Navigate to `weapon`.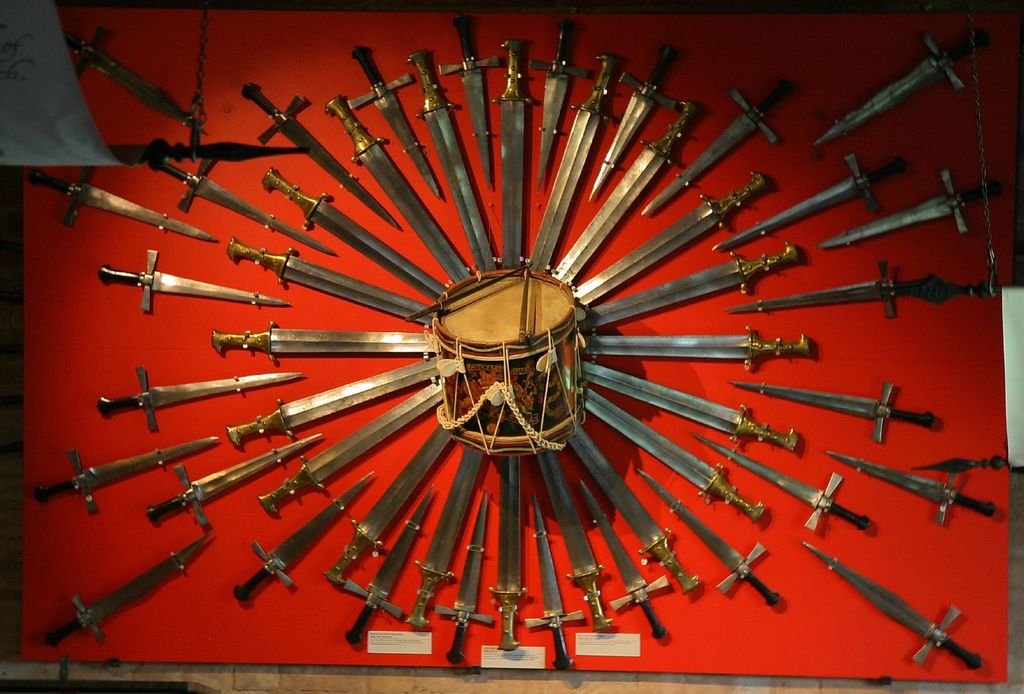
Navigation target: bbox=[568, 424, 704, 592].
